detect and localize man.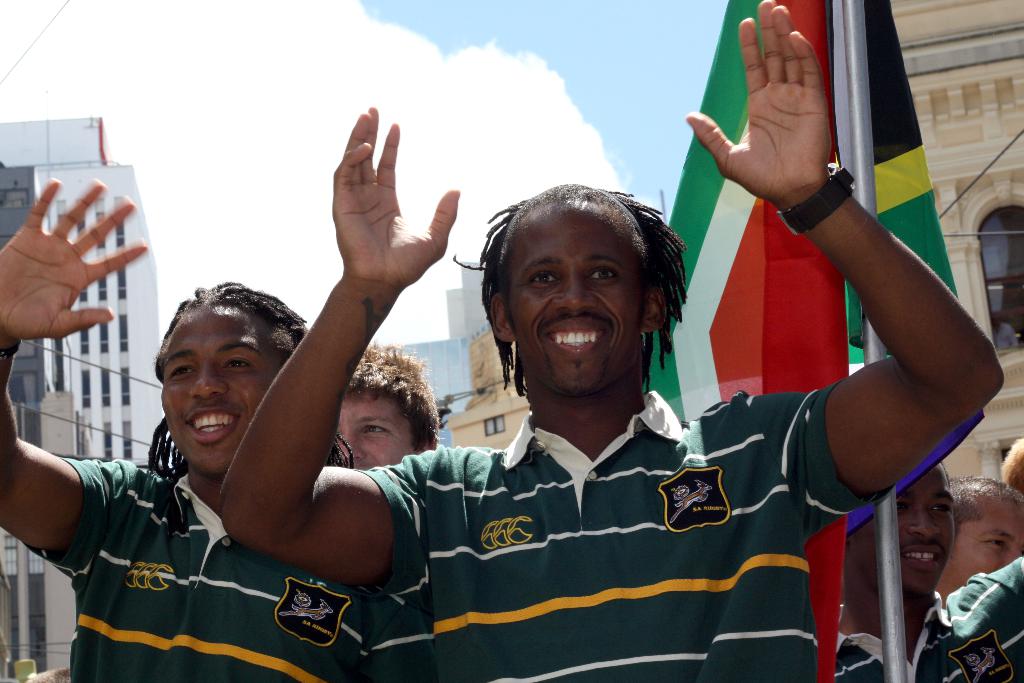
Localized at box(226, 0, 1000, 679).
